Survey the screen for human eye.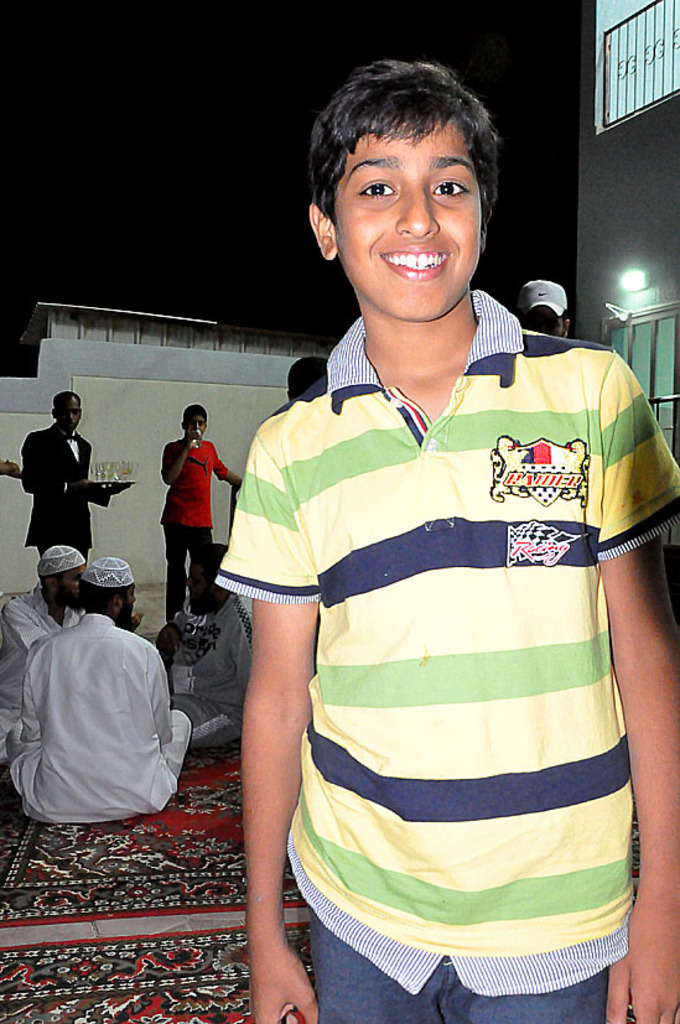
Survey found: Rect(353, 175, 400, 203).
